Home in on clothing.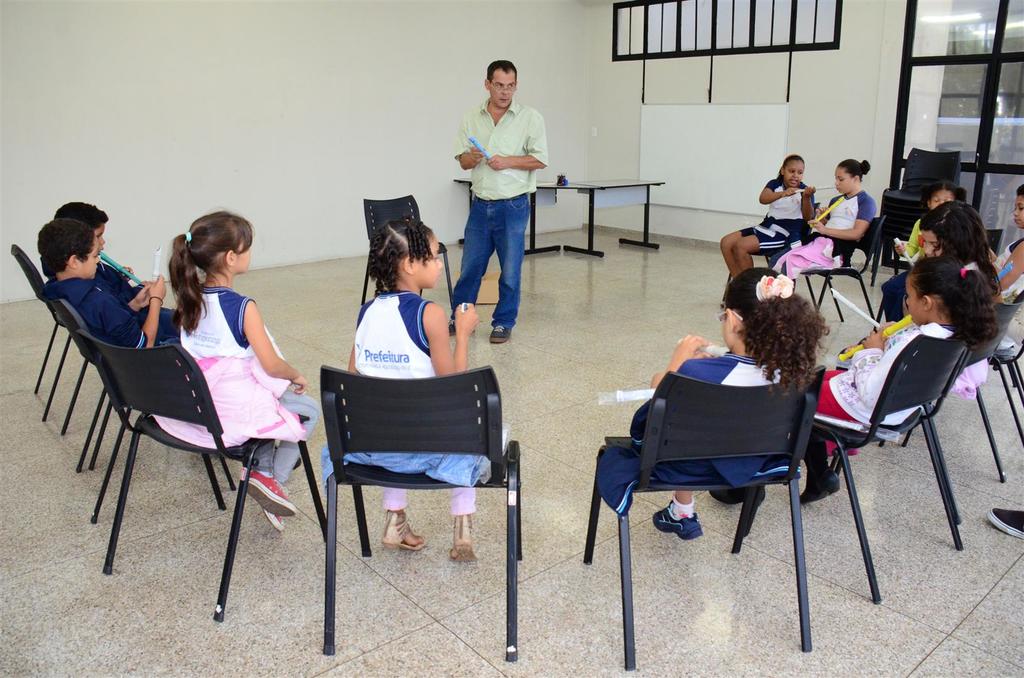
Homed in at left=994, top=238, right=1023, bottom=301.
